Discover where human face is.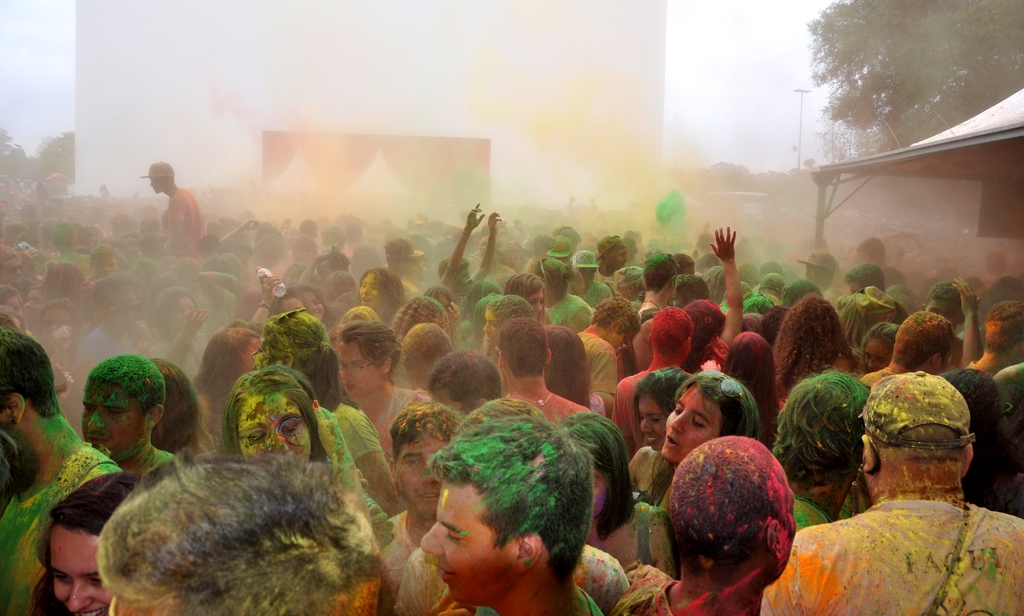
Discovered at (47, 305, 72, 335).
